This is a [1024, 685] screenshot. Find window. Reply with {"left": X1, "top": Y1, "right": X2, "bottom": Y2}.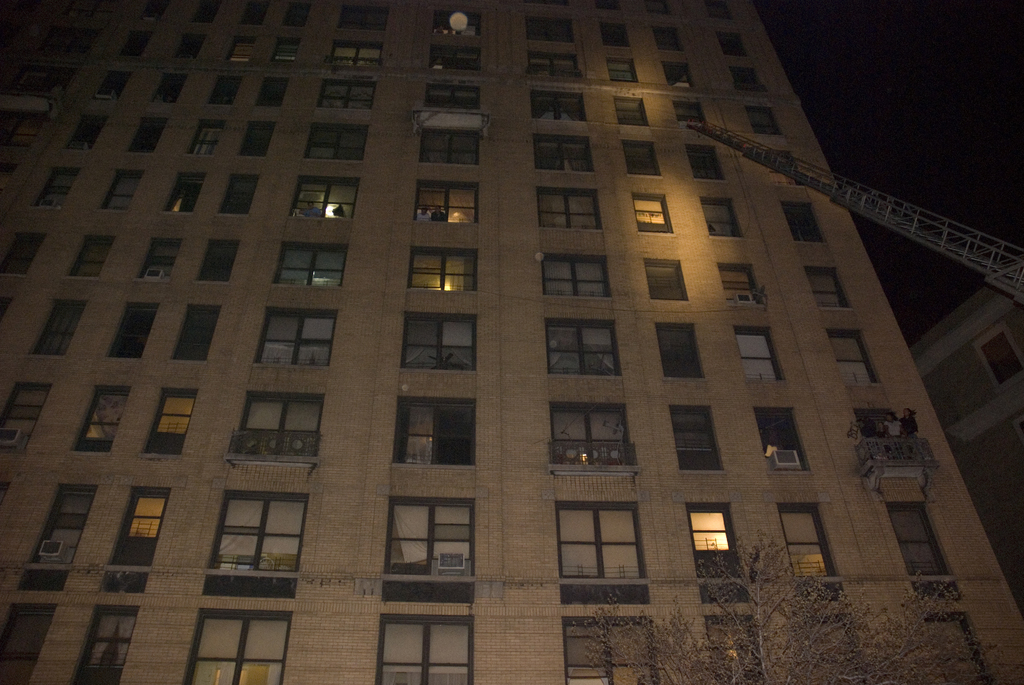
{"left": 338, "top": 13, "right": 381, "bottom": 38}.
